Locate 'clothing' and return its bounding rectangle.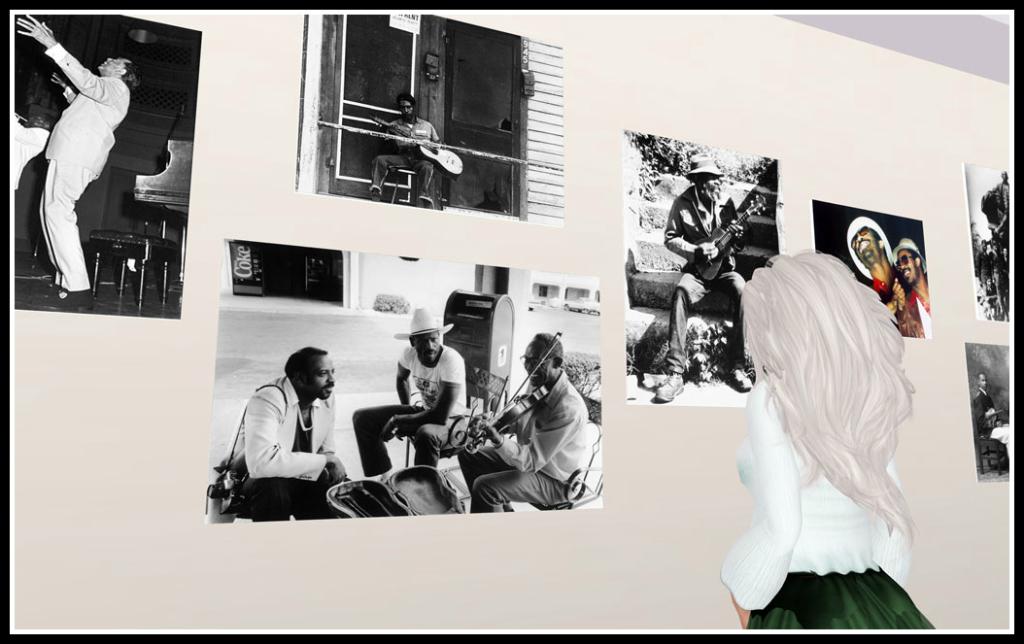
bbox(30, 35, 127, 301).
